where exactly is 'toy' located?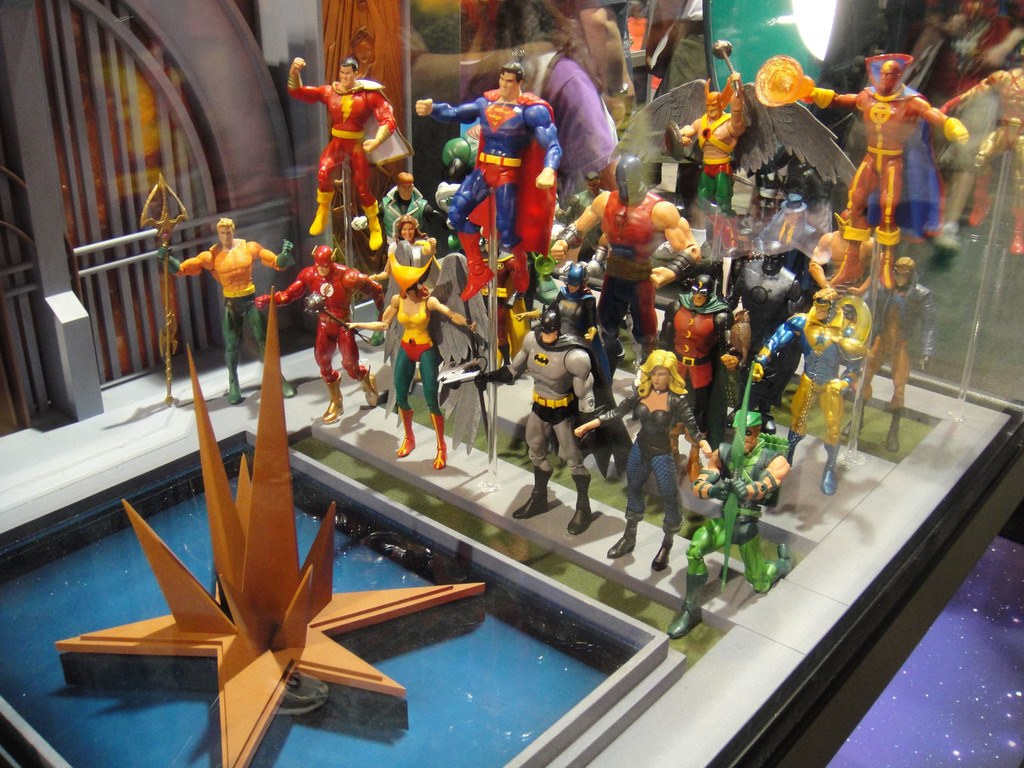
Its bounding box is bbox=(608, 40, 857, 212).
